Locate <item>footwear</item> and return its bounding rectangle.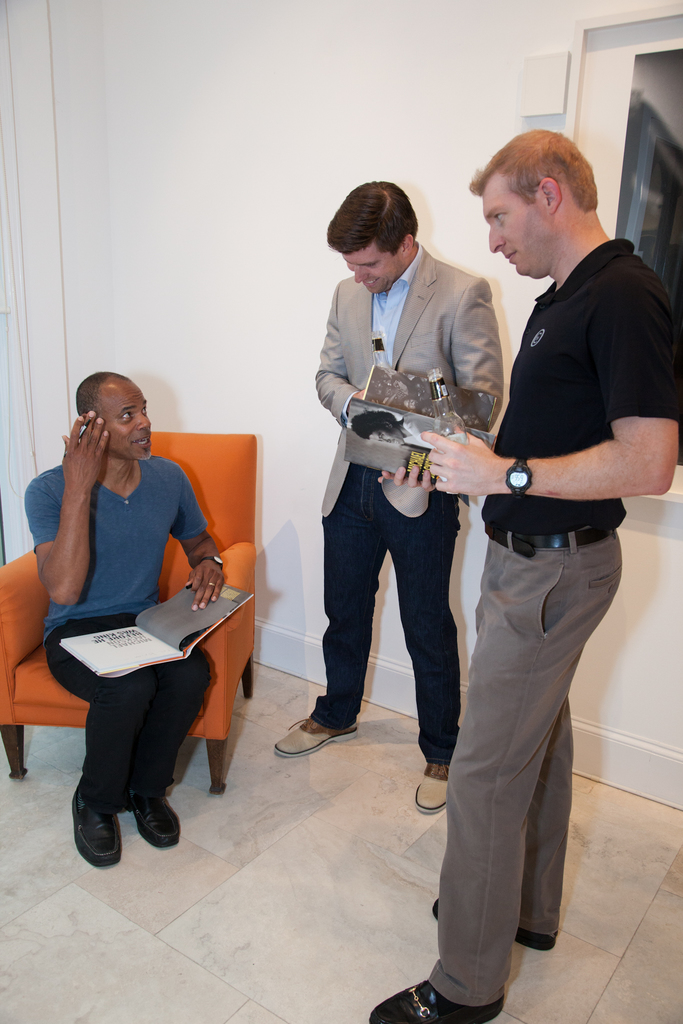
BBox(127, 798, 181, 849).
